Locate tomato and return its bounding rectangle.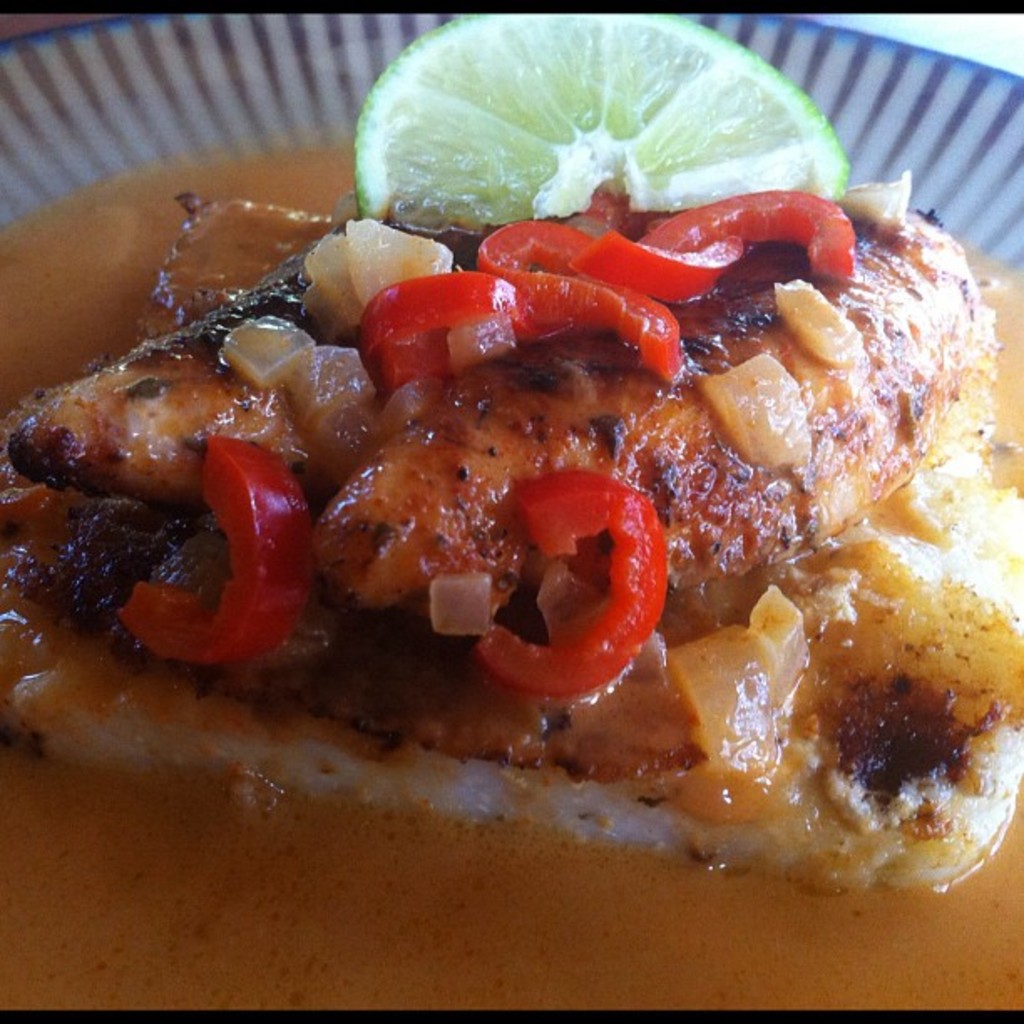
region(566, 192, 860, 278).
